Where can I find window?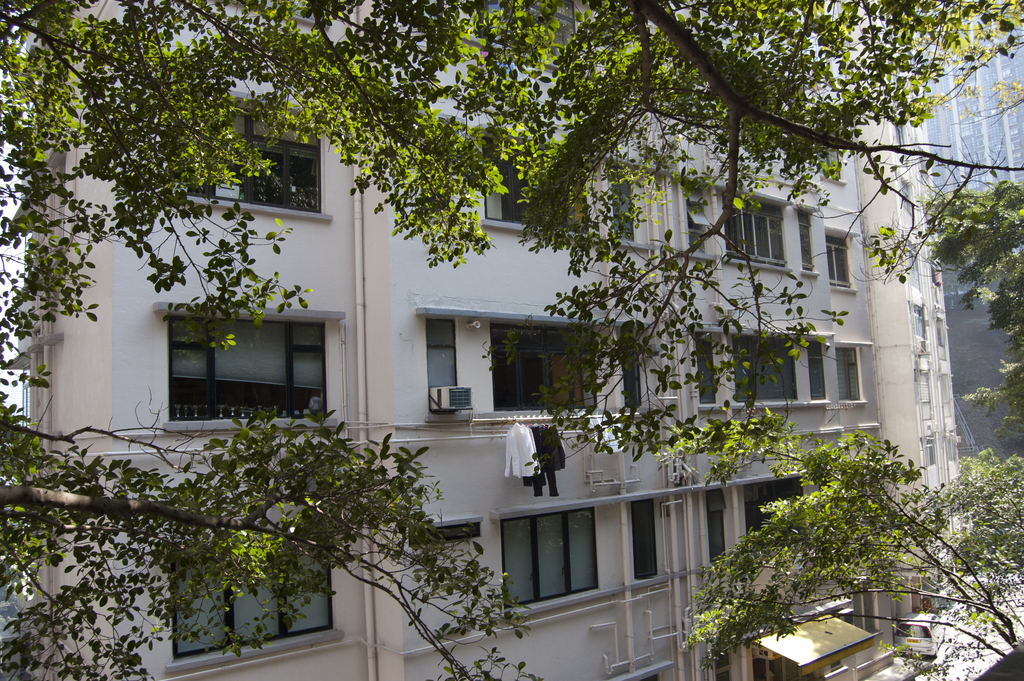
You can find it at select_region(168, 117, 328, 222).
